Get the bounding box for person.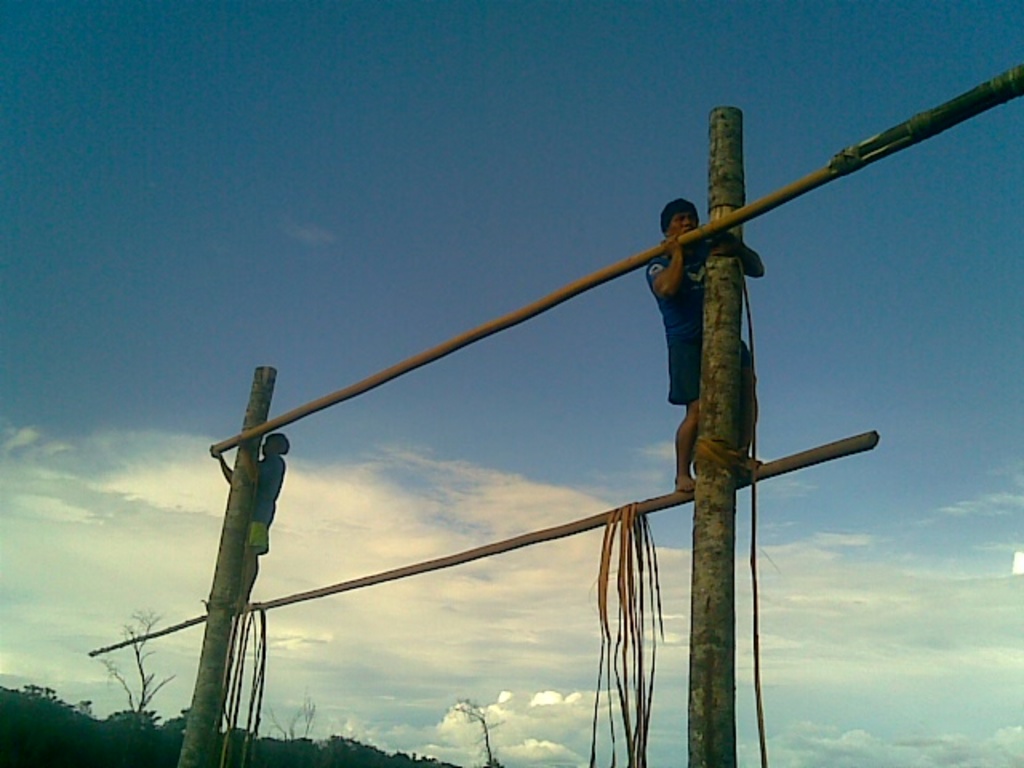
(642,198,770,493).
